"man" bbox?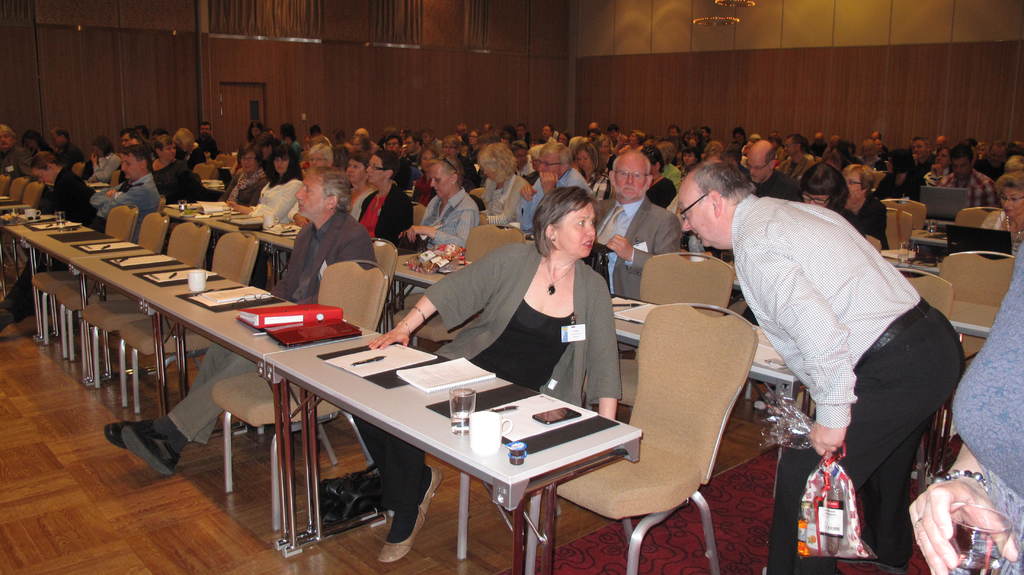
734,134,799,204
